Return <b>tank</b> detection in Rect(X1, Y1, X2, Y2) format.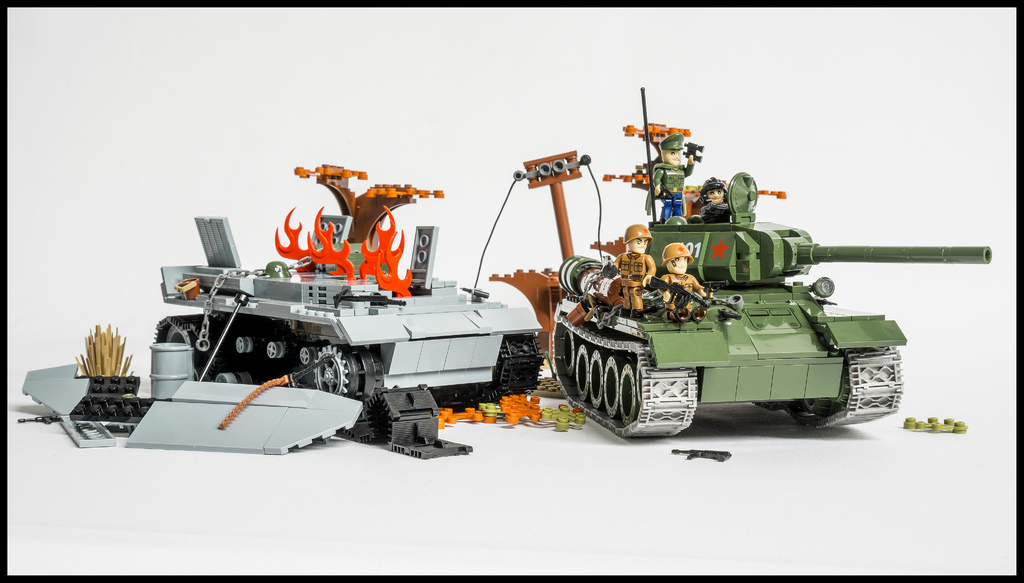
Rect(157, 160, 547, 463).
